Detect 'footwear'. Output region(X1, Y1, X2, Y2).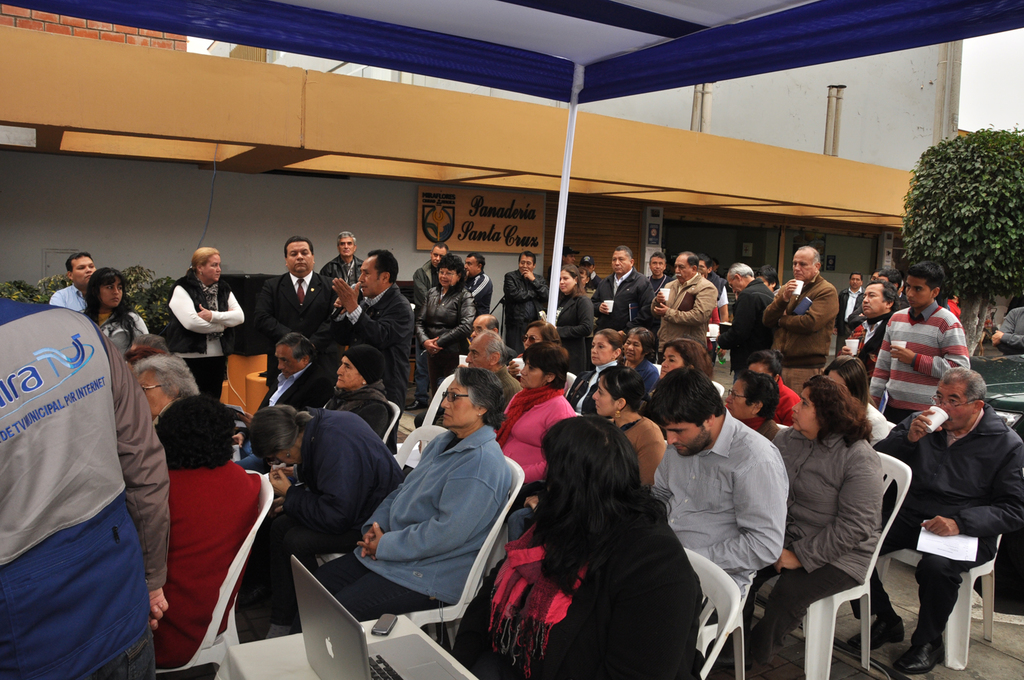
region(403, 398, 428, 408).
